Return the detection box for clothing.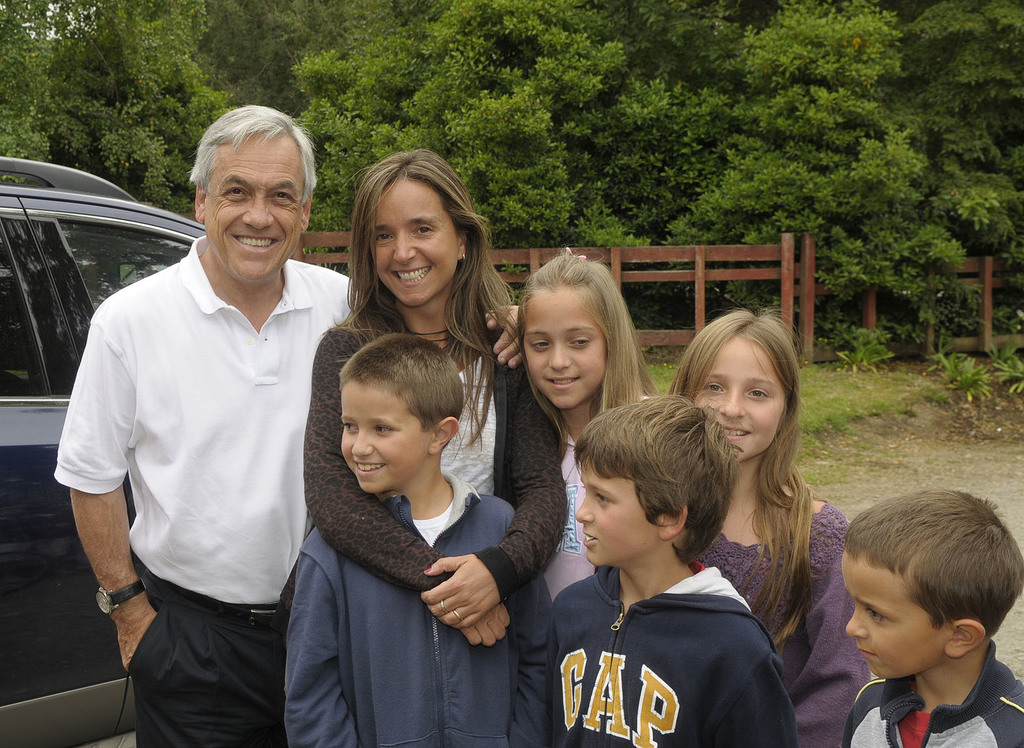
{"x1": 302, "y1": 307, "x2": 562, "y2": 620}.
